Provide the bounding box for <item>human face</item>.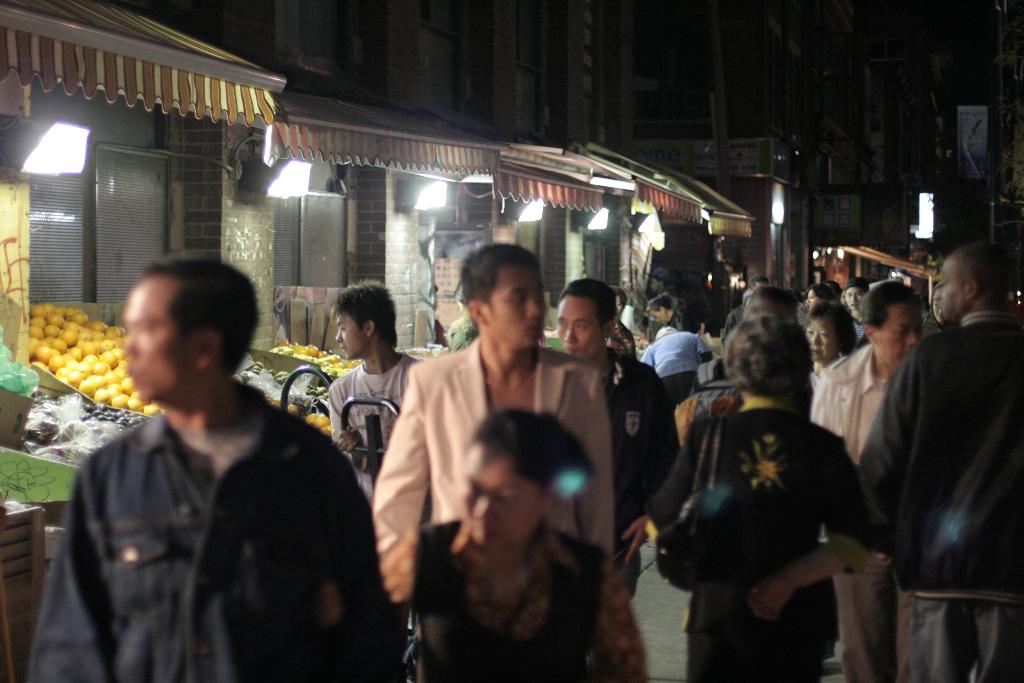
bbox=[806, 287, 820, 309].
